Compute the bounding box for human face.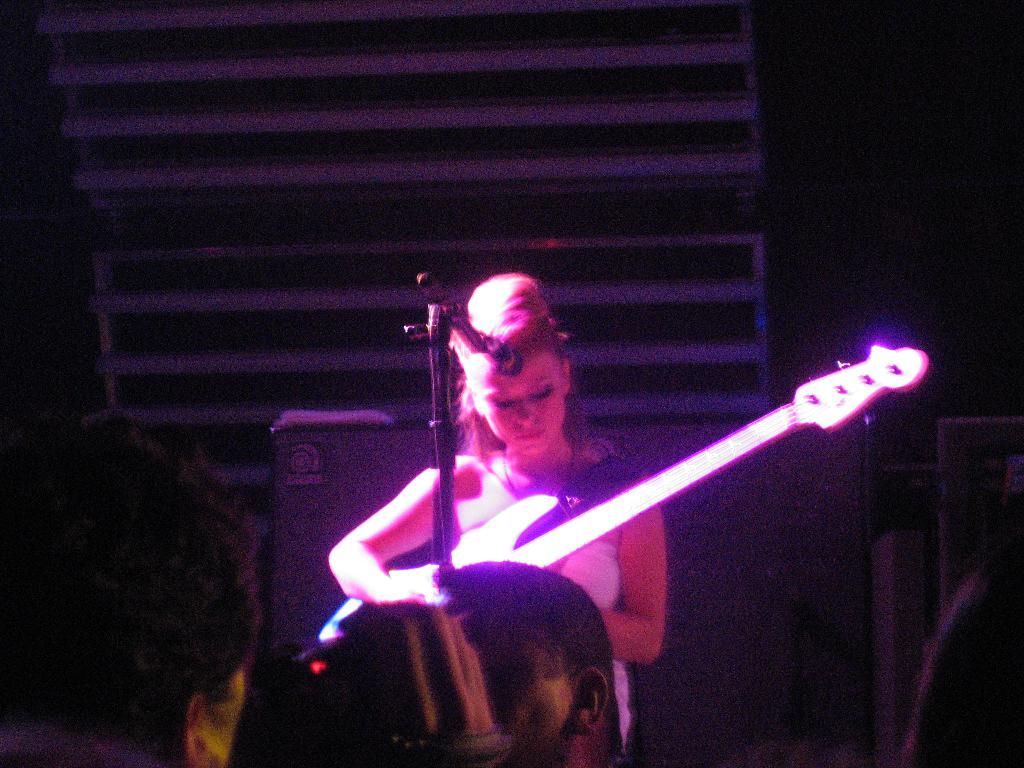
(x1=467, y1=605, x2=579, y2=767).
